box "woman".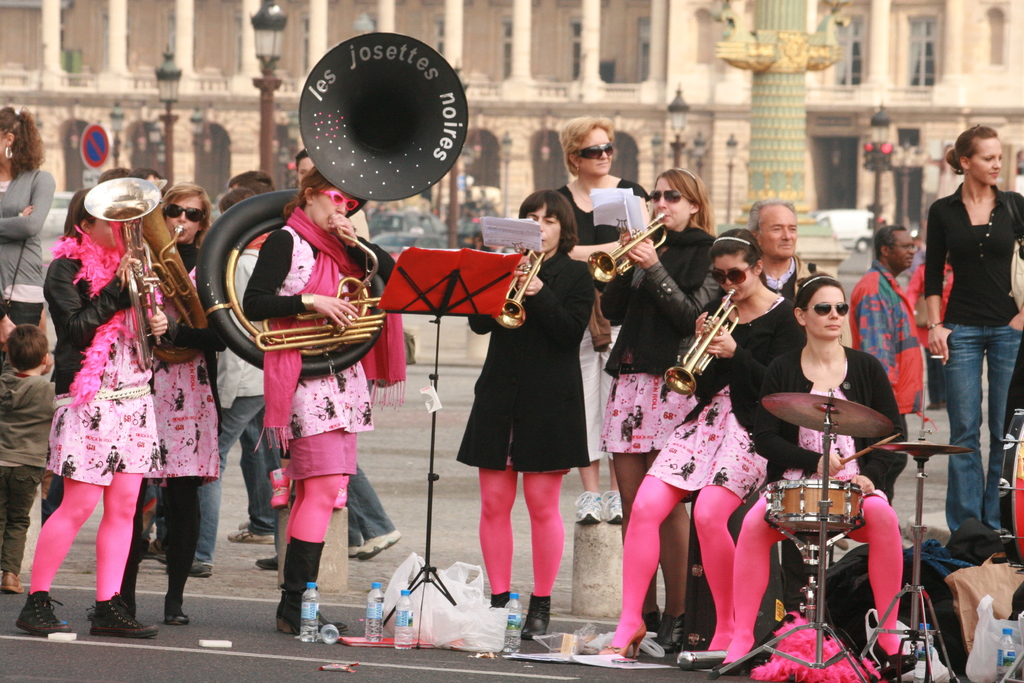
[left=913, top=109, right=1023, bottom=559].
